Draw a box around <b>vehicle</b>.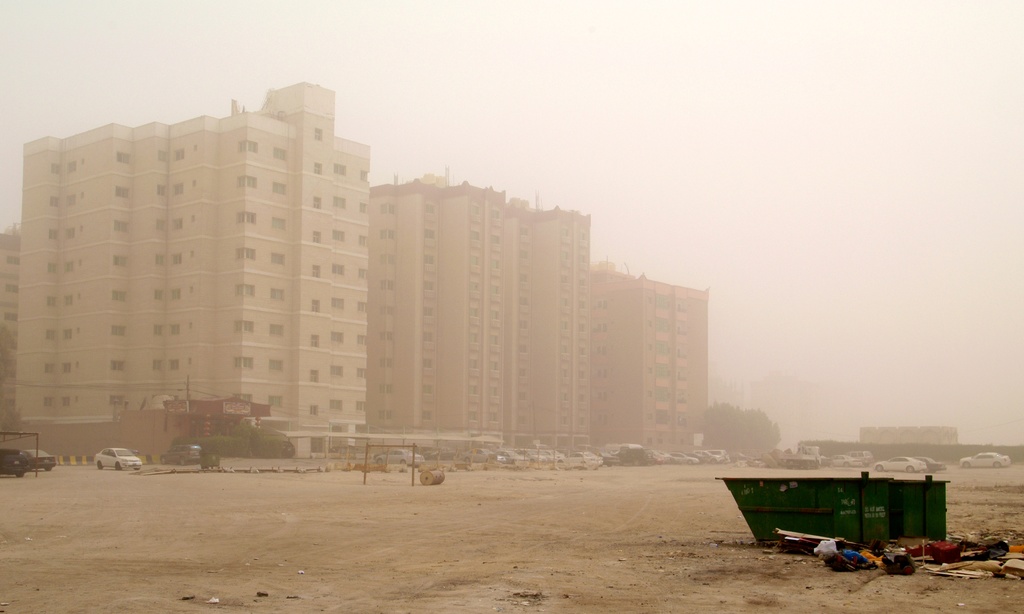
[left=562, top=447, right=598, bottom=463].
